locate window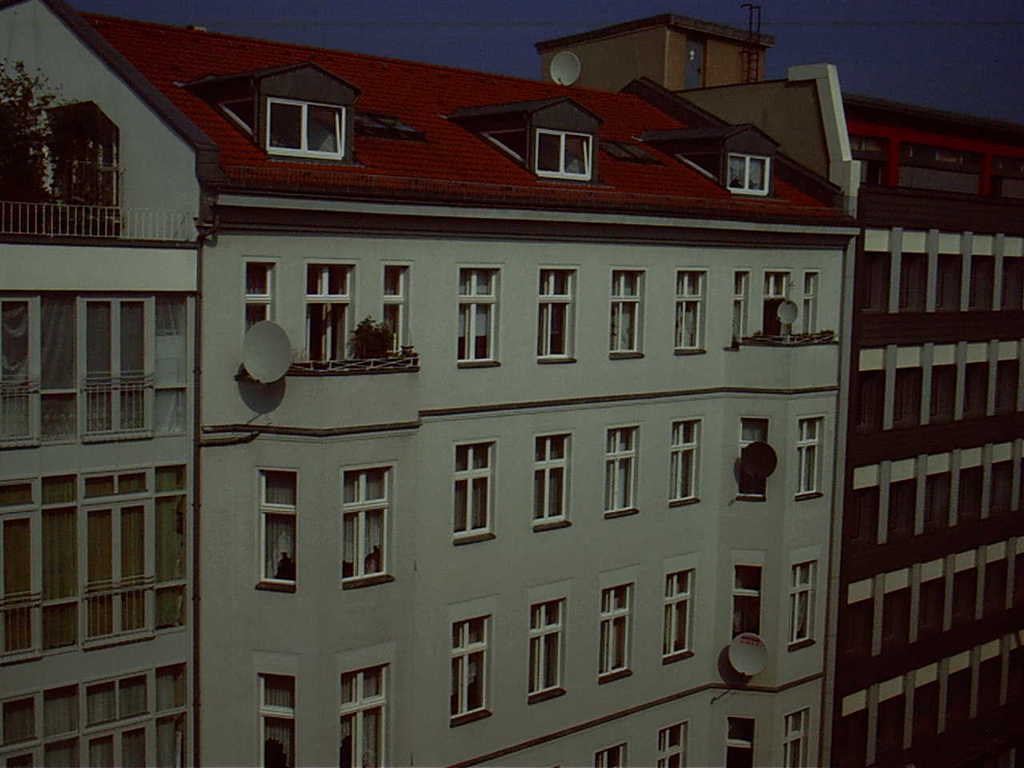
<box>734,414,768,504</box>
